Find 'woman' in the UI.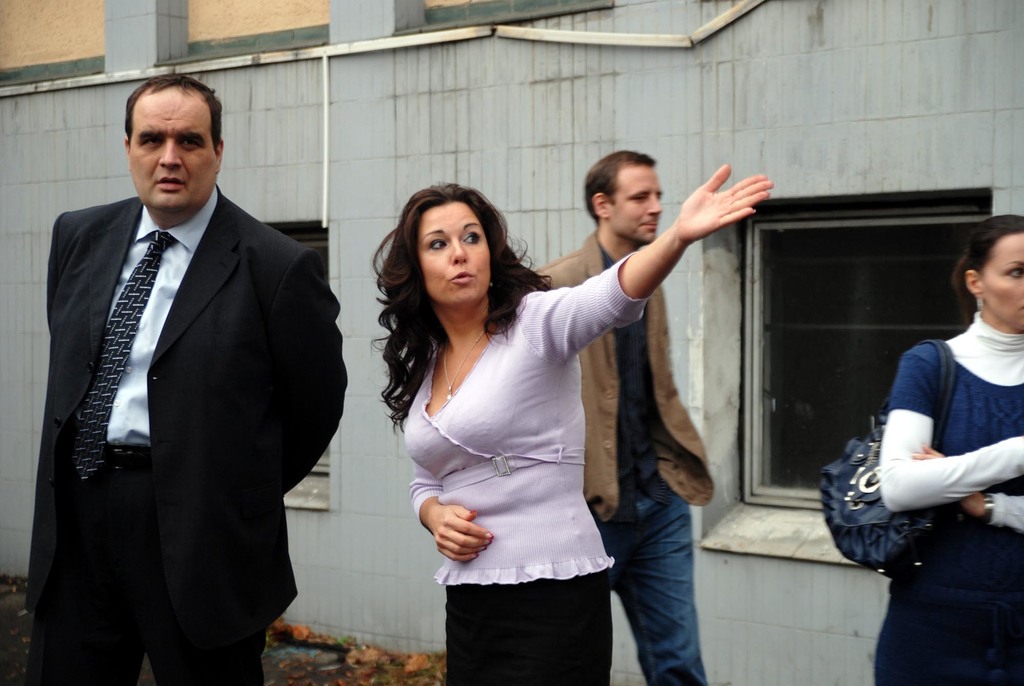
UI element at l=871, t=213, r=1023, b=685.
